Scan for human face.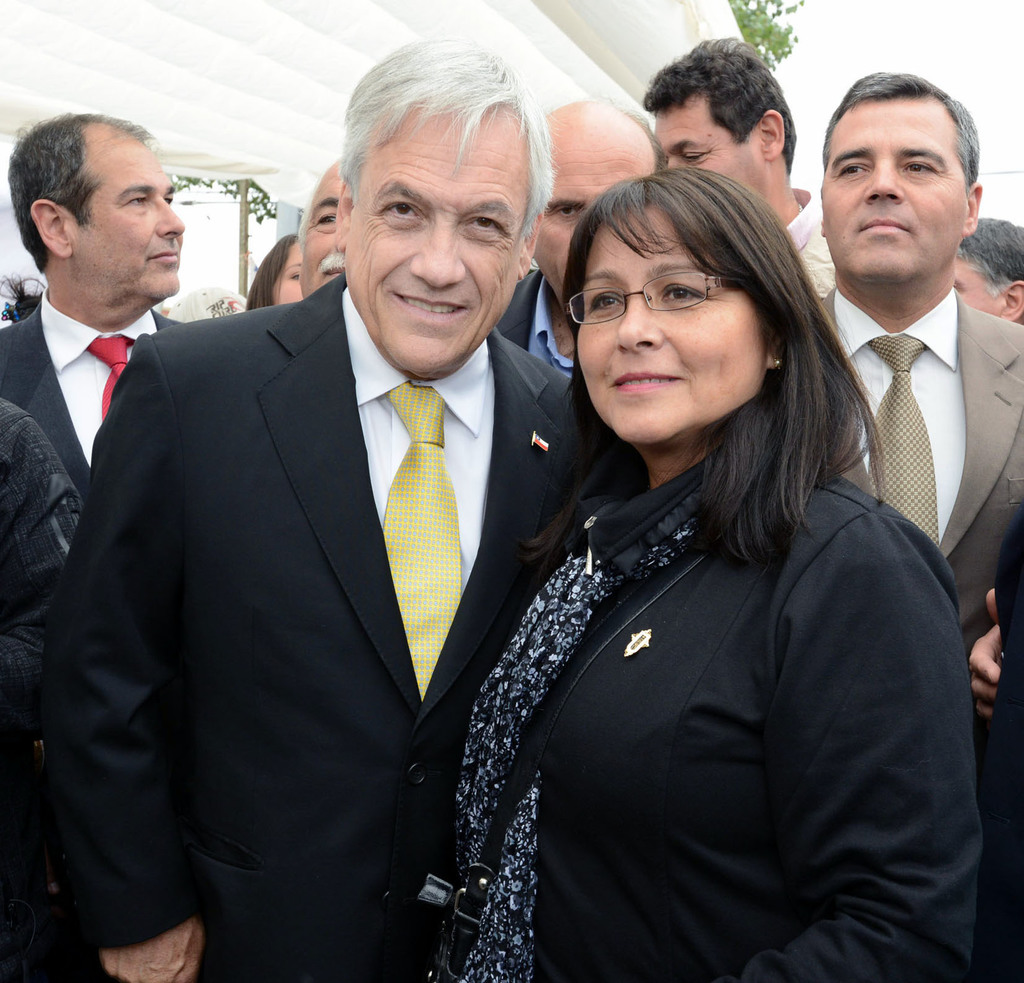
Scan result: {"x1": 577, "y1": 198, "x2": 768, "y2": 444}.
